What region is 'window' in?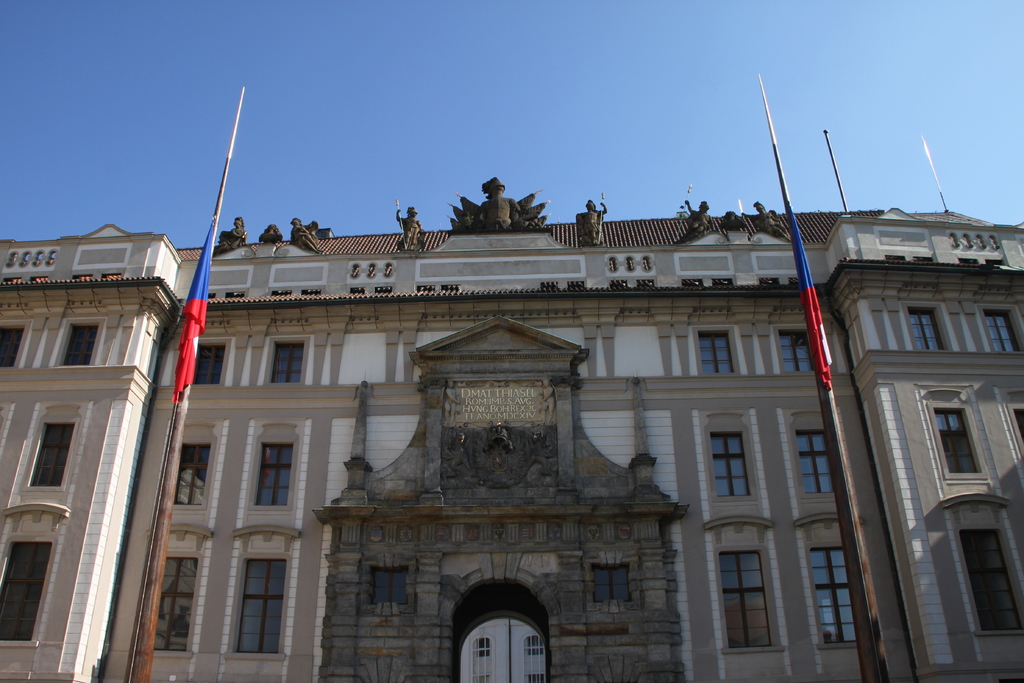
region(374, 562, 404, 607).
